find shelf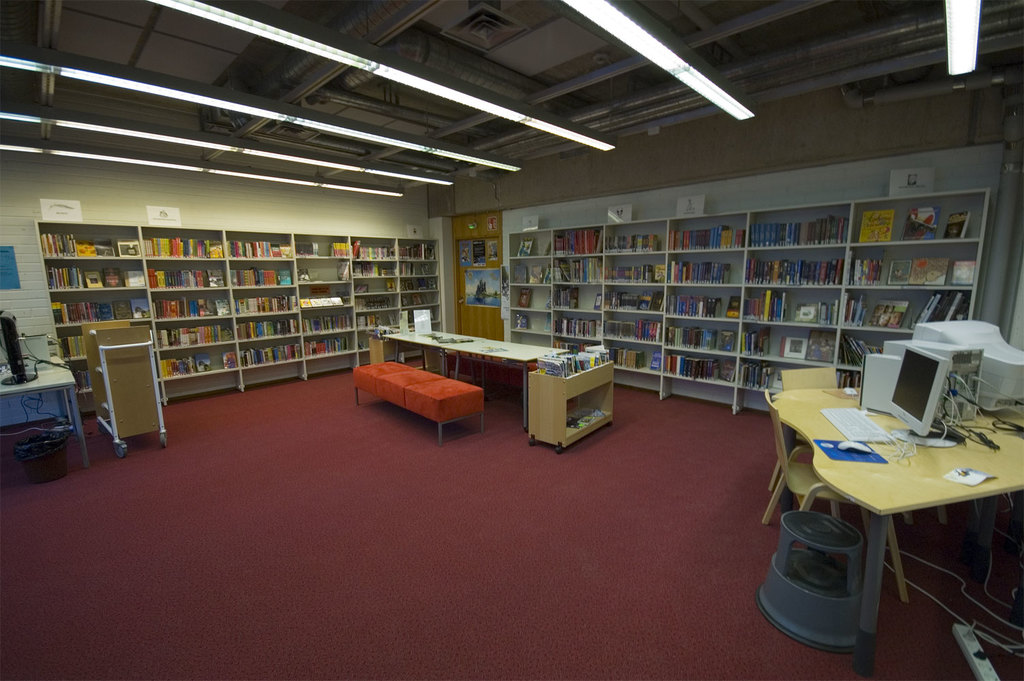
(505, 312, 544, 330)
